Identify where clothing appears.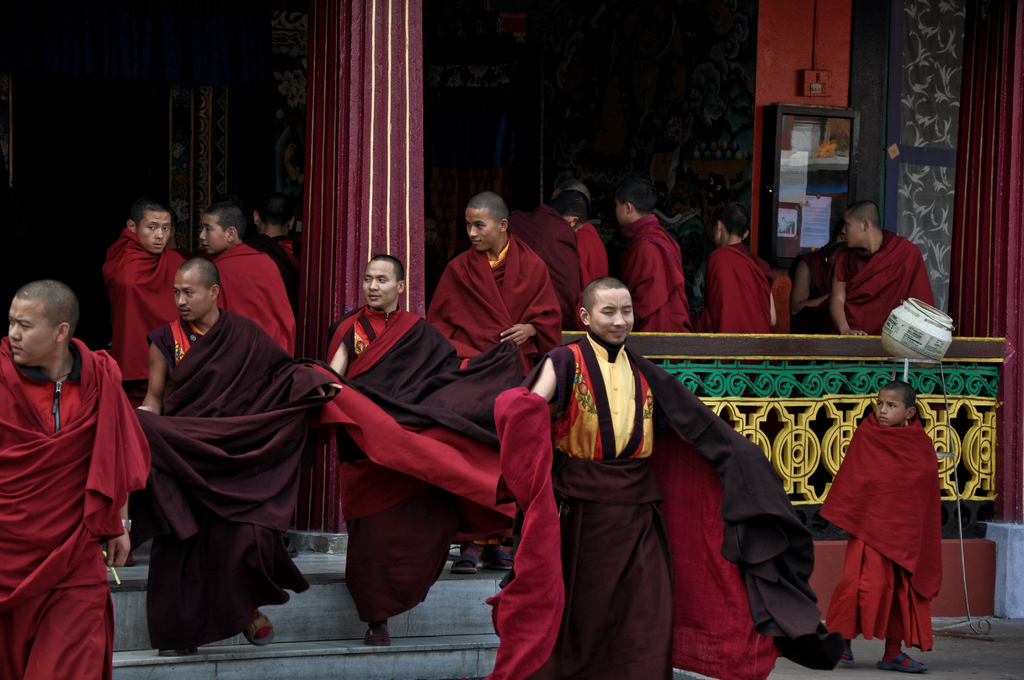
Appears at bbox=[141, 321, 312, 658].
